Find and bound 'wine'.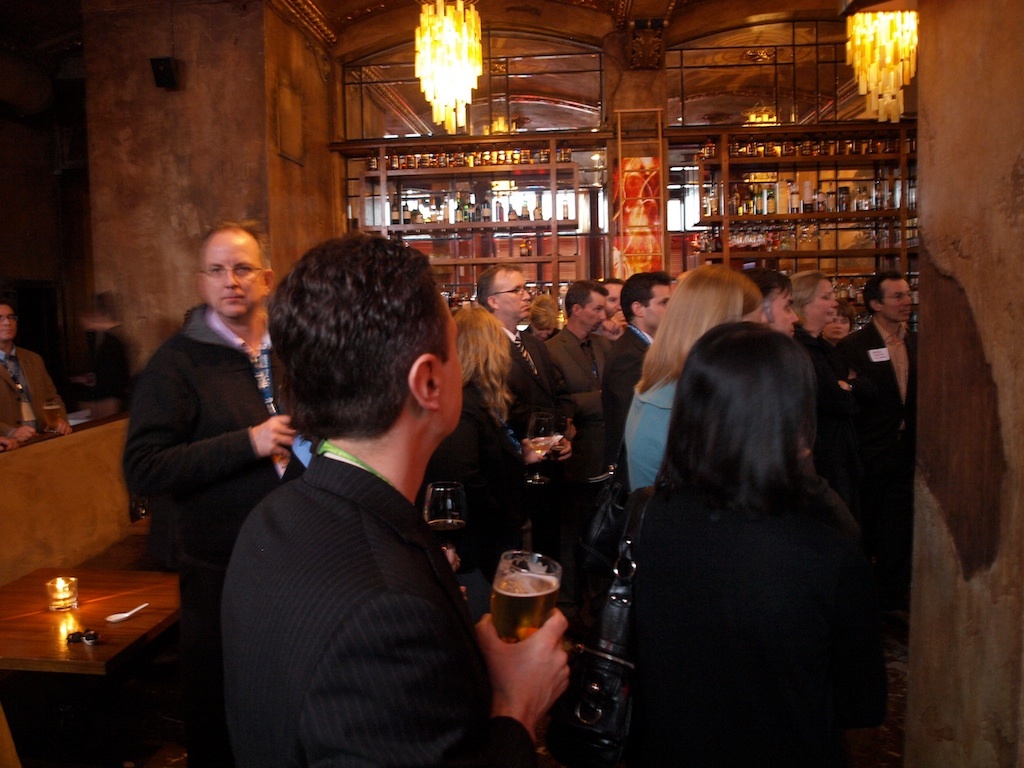
Bound: bbox=[525, 440, 548, 460].
